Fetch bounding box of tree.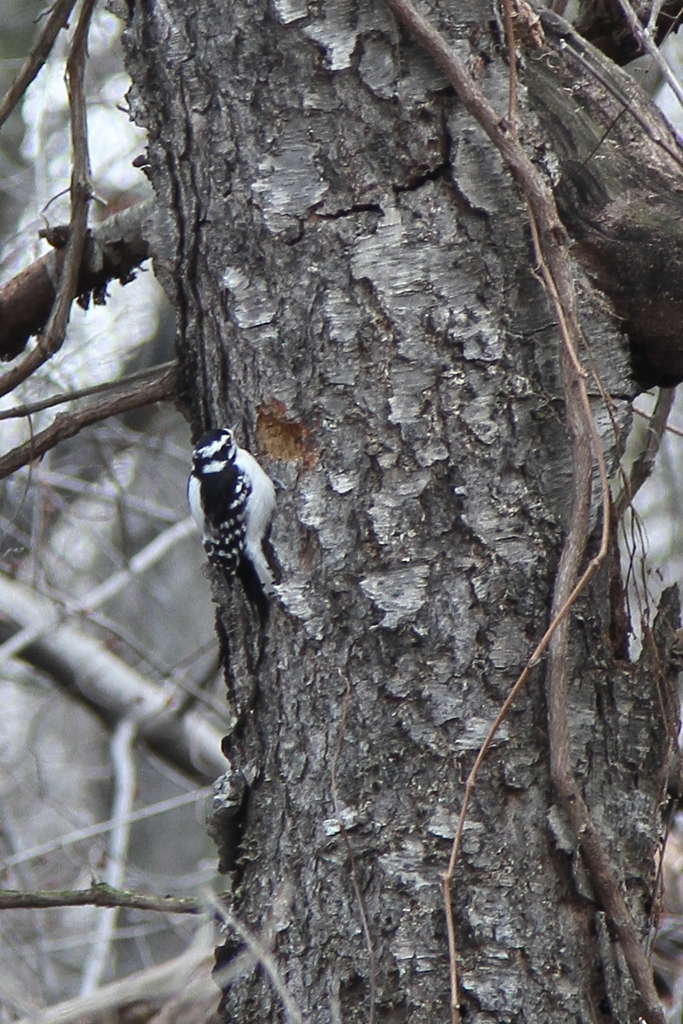
Bbox: detection(105, 0, 682, 1019).
